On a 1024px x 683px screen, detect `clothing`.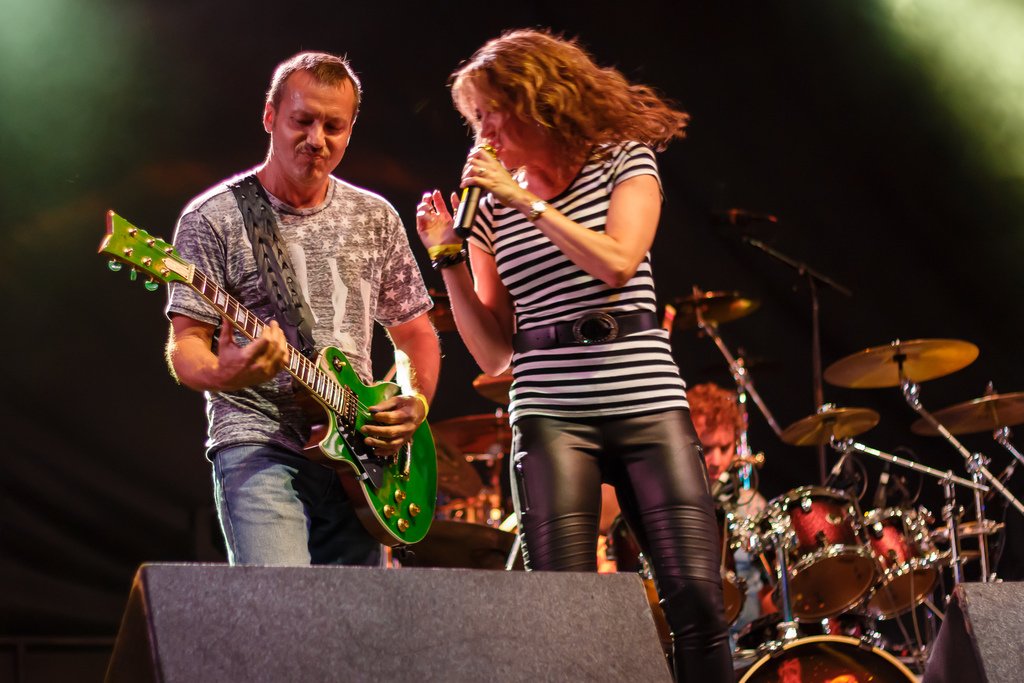
x1=463, y1=139, x2=737, y2=682.
